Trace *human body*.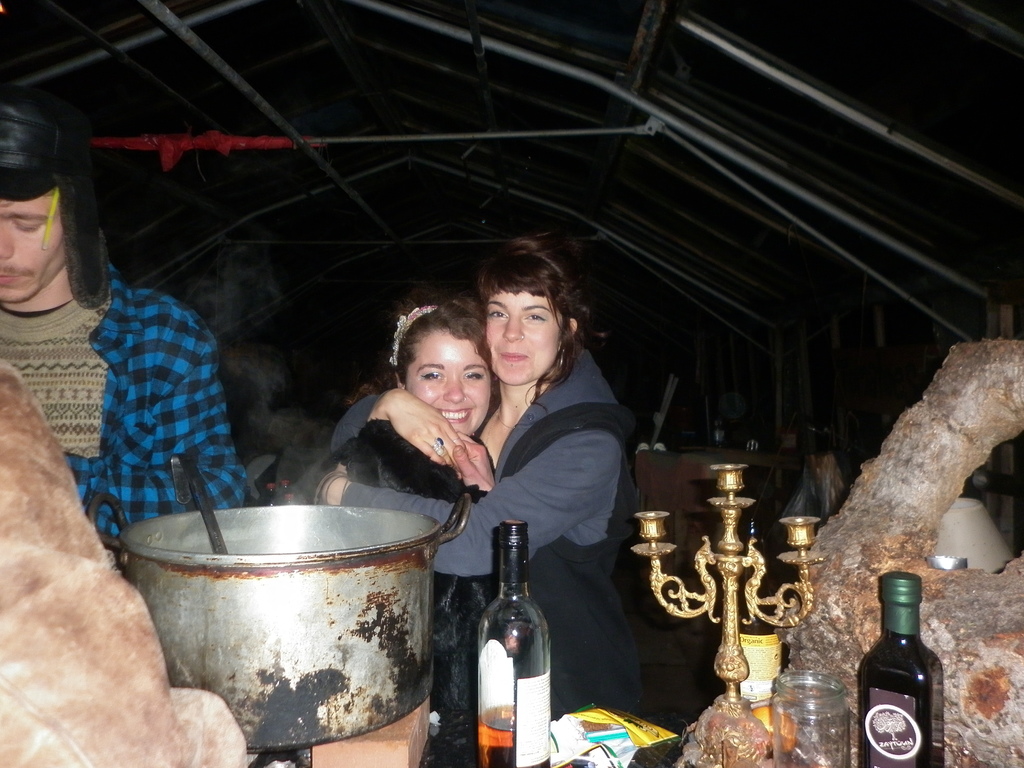
Traced to 330:245:630:717.
